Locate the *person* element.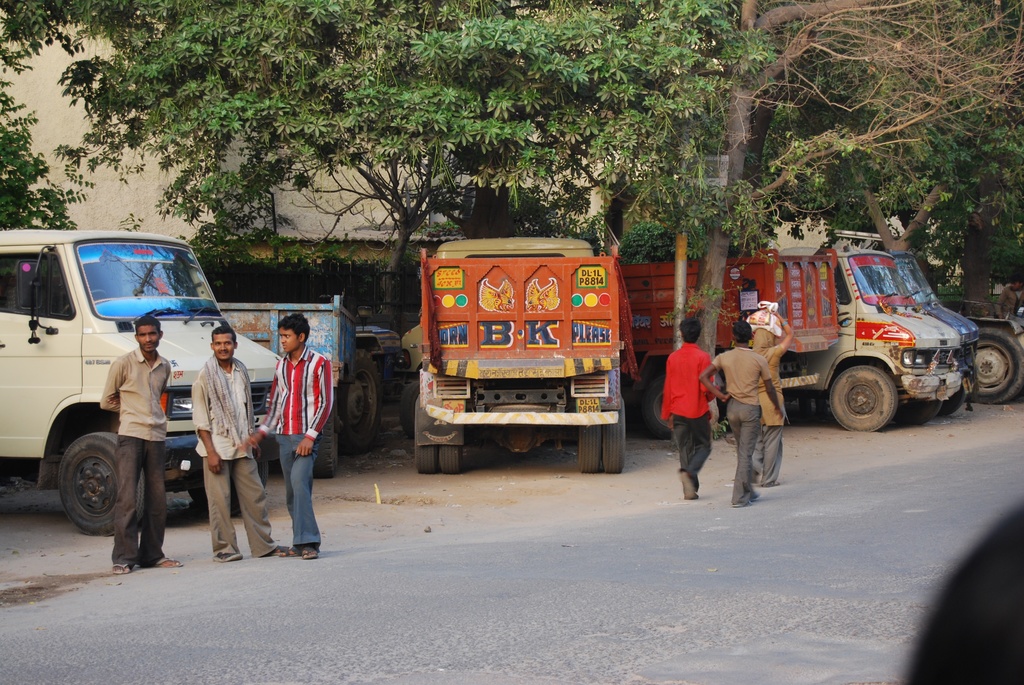
Element bbox: (696,321,786,506).
